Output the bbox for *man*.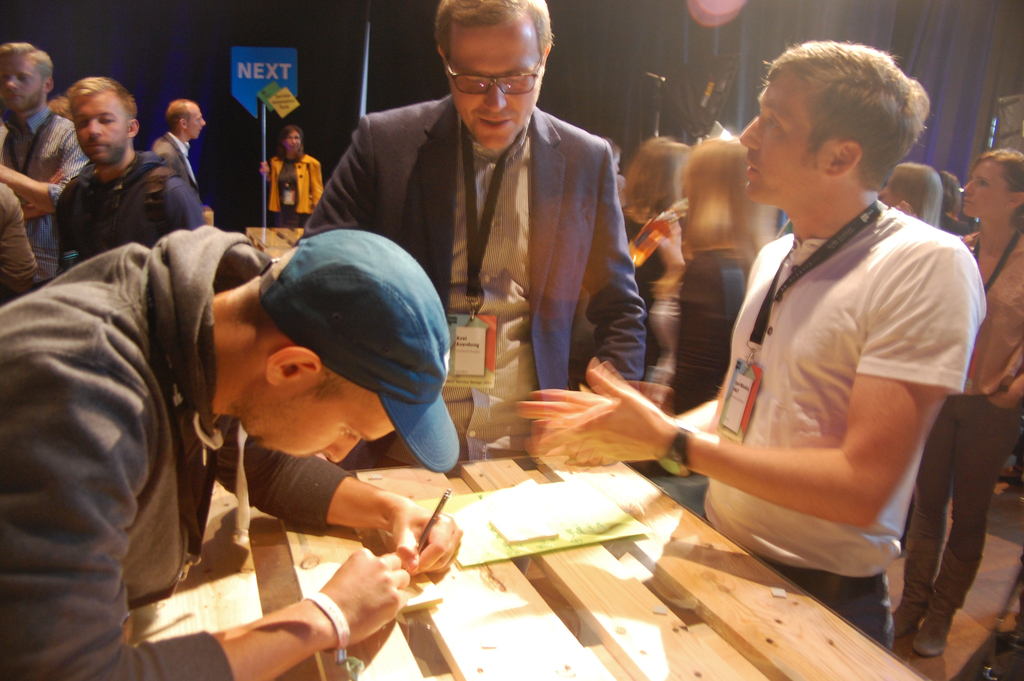
rect(939, 170, 971, 238).
